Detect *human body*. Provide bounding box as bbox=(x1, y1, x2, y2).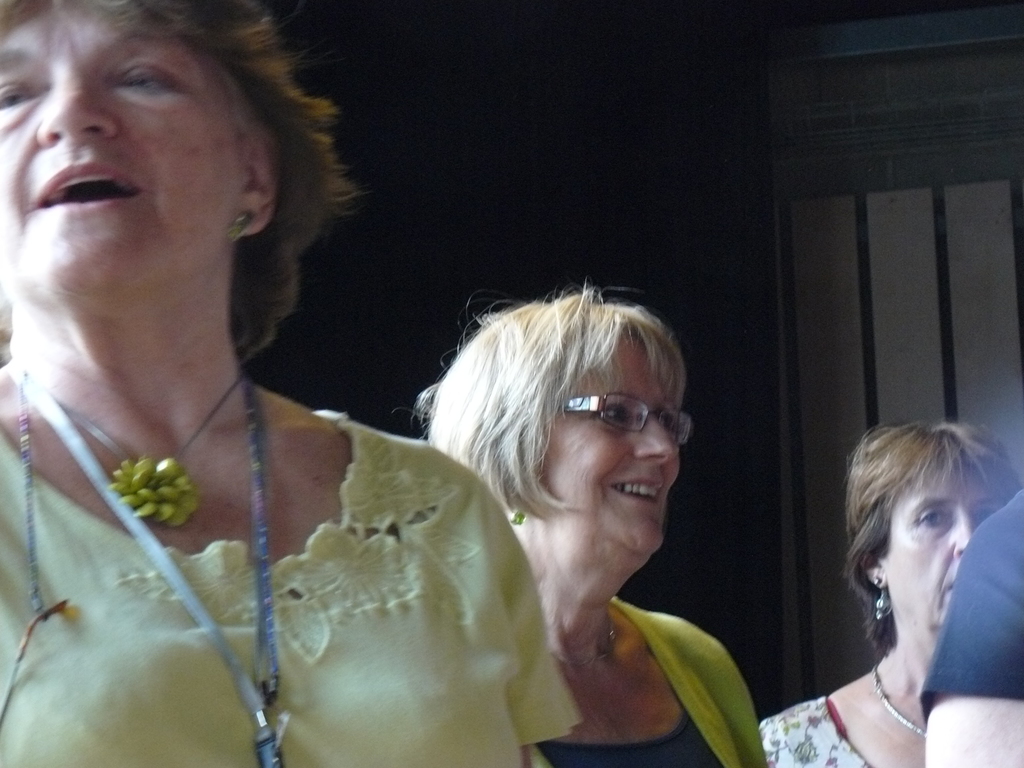
bbox=(918, 486, 1023, 767).
